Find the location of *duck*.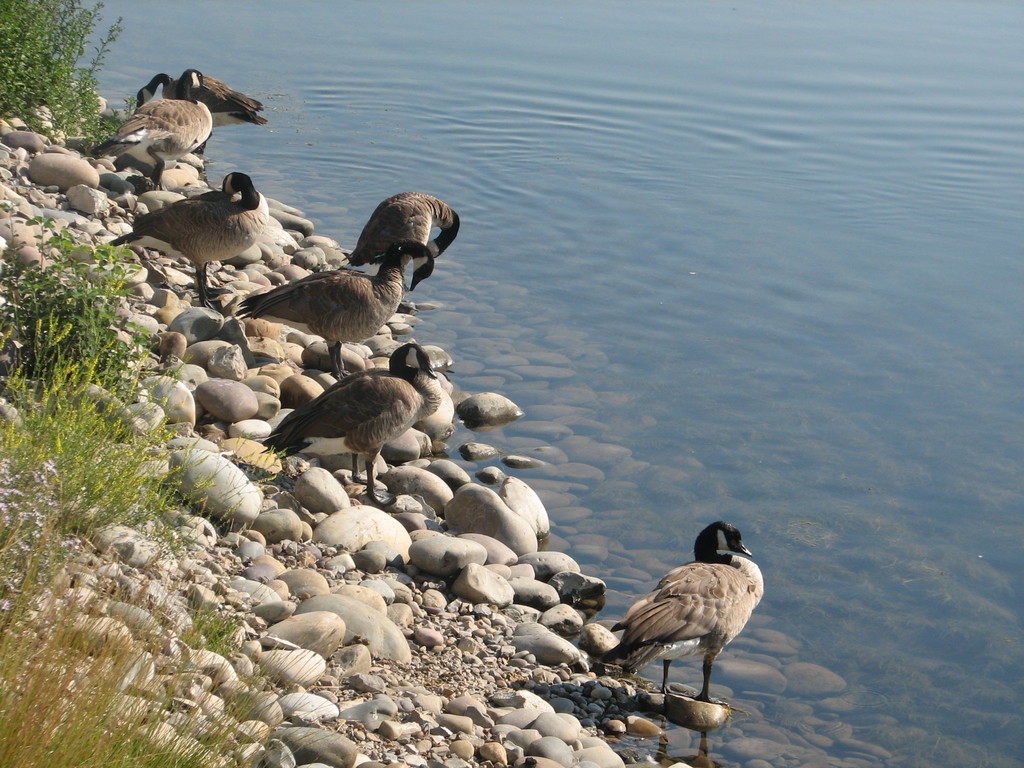
Location: x1=132 y1=71 x2=267 y2=154.
